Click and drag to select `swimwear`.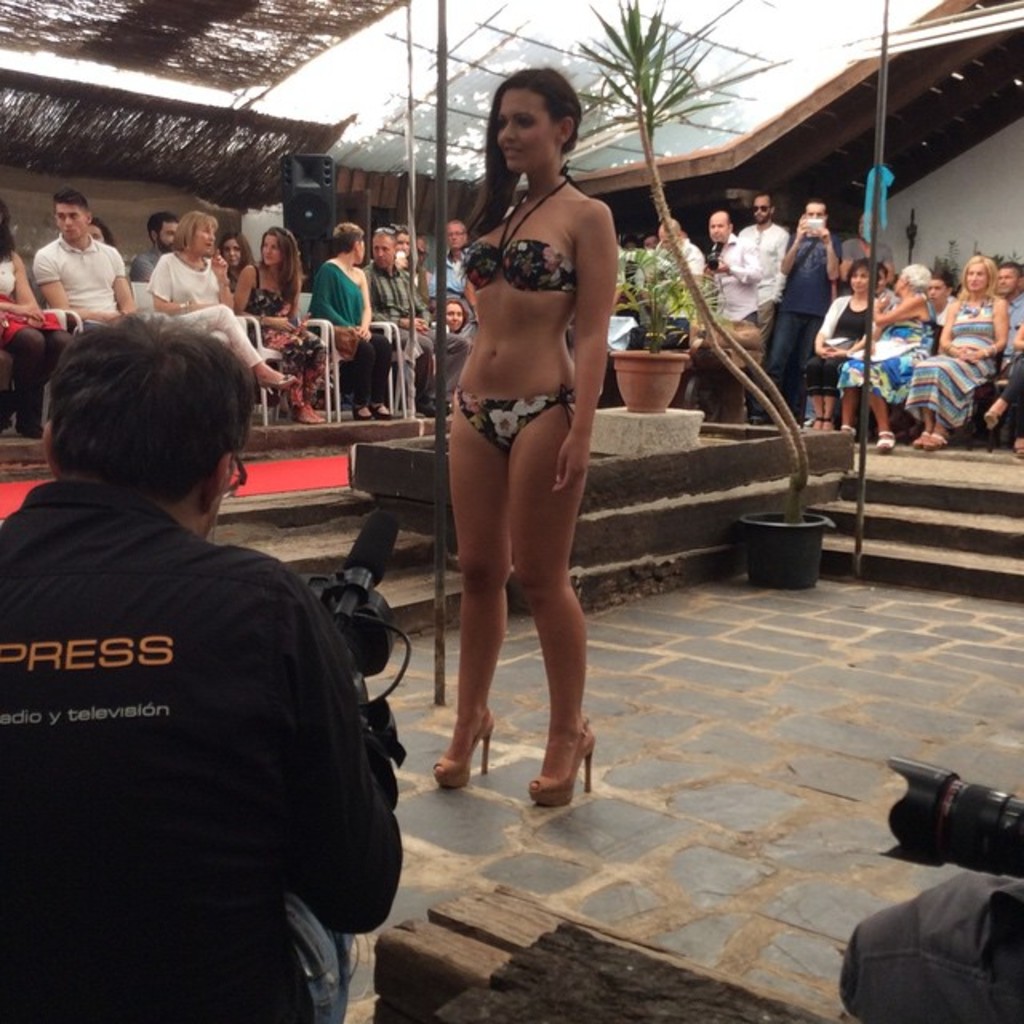
Selection: {"left": 453, "top": 384, "right": 576, "bottom": 462}.
